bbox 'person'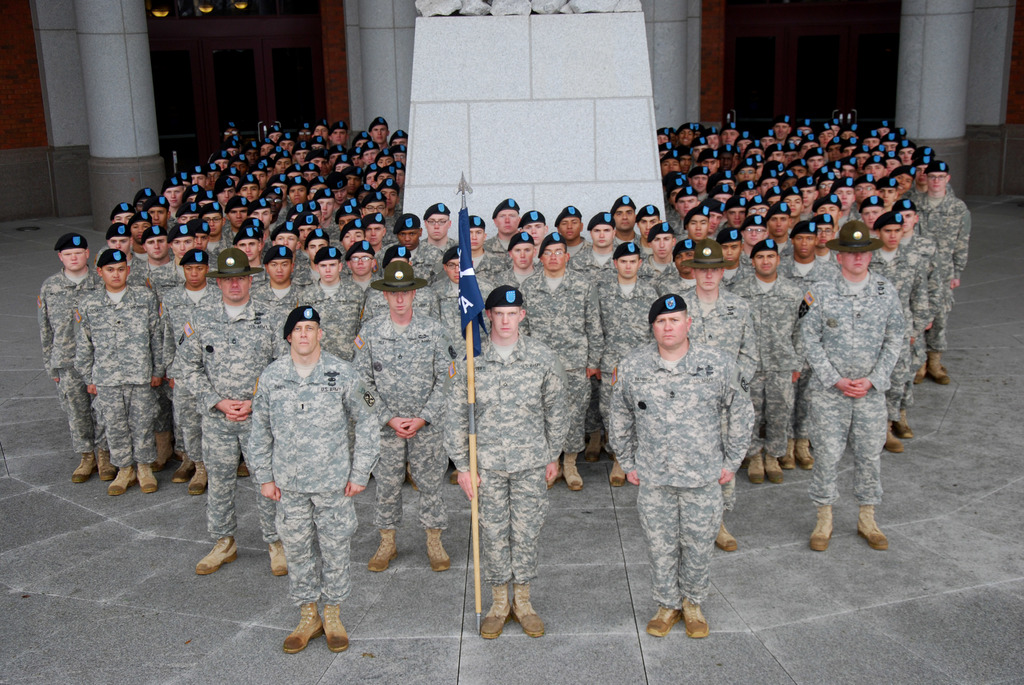
(281,216,321,255)
